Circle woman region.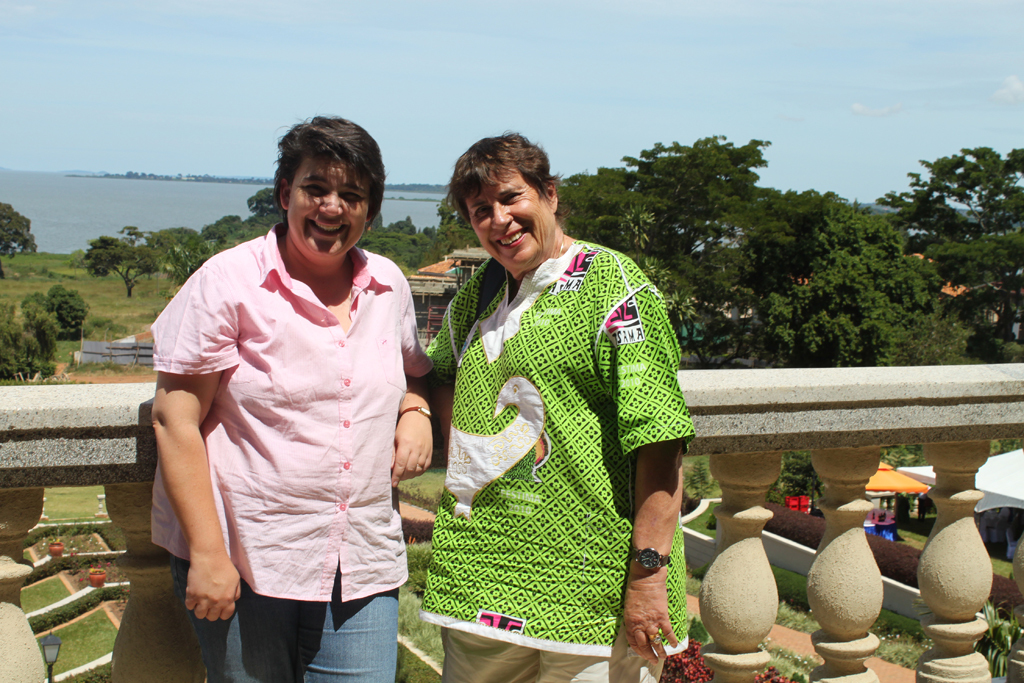
Region: rect(422, 151, 687, 682).
